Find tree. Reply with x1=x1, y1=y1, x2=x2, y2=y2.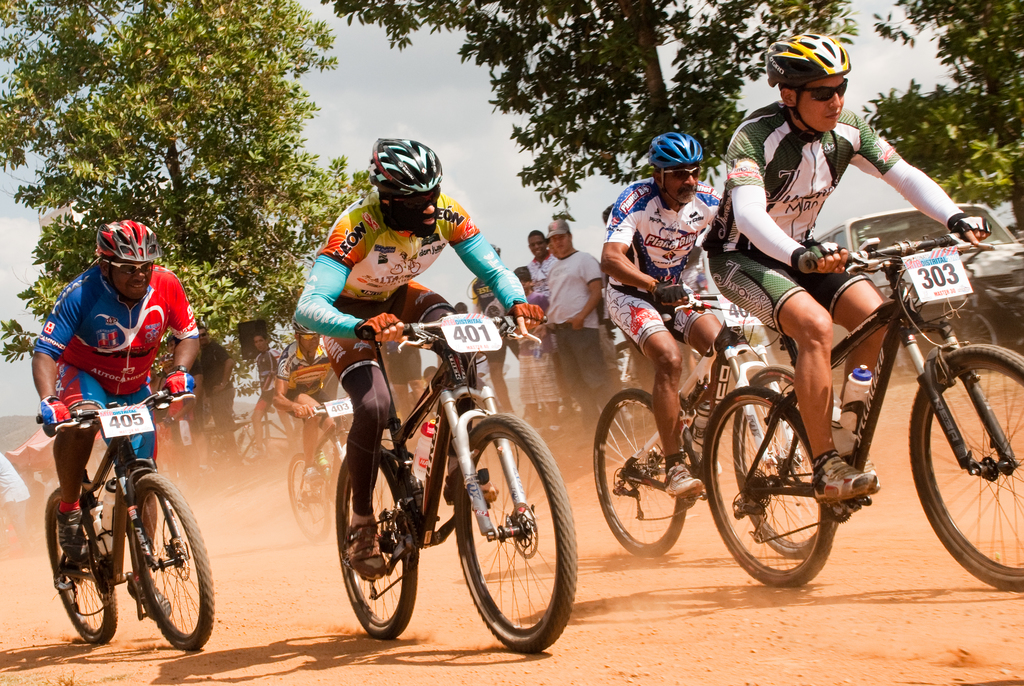
x1=920, y1=132, x2=1023, y2=211.
